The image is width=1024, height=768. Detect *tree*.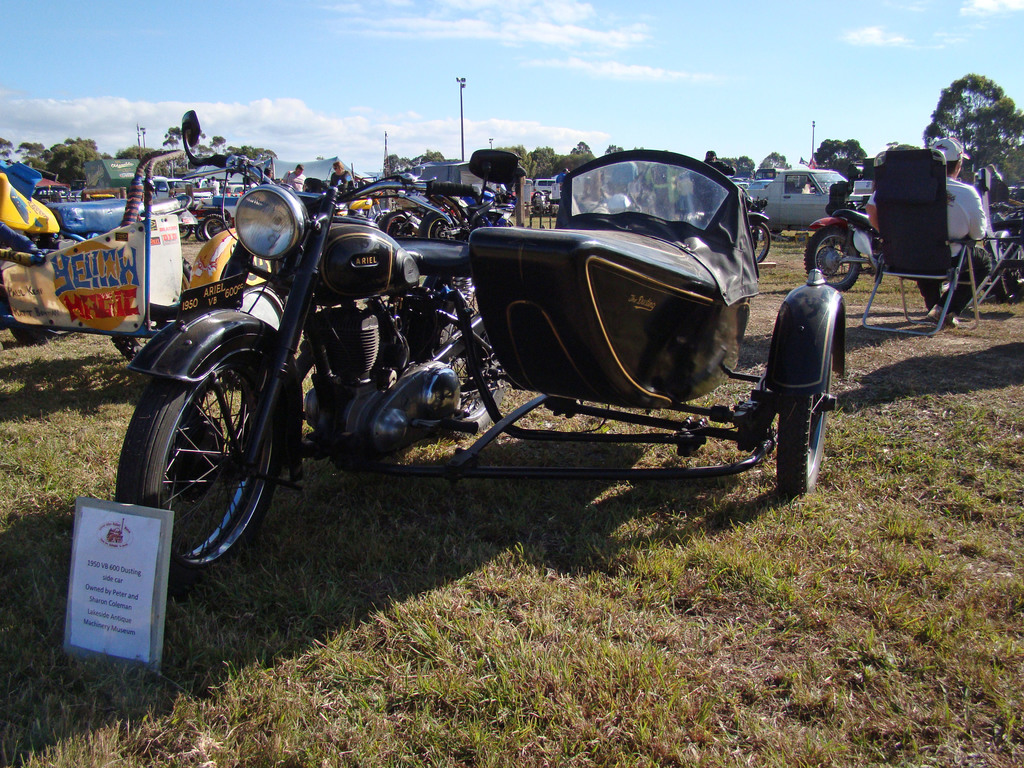
Detection: select_region(76, 141, 93, 177).
